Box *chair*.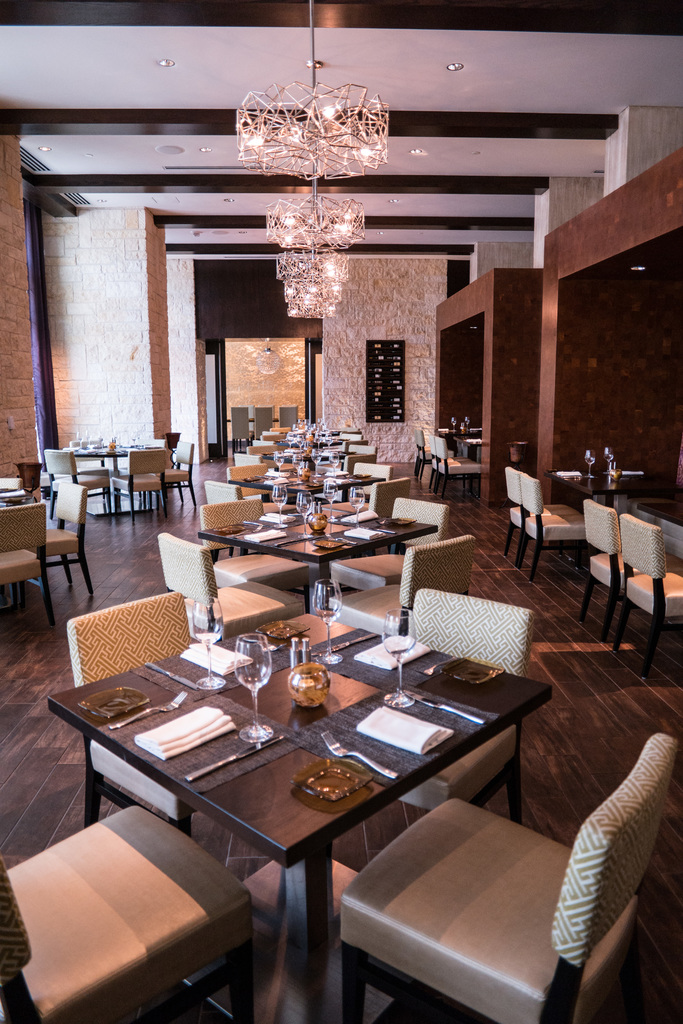
<region>514, 471, 591, 571</region>.
